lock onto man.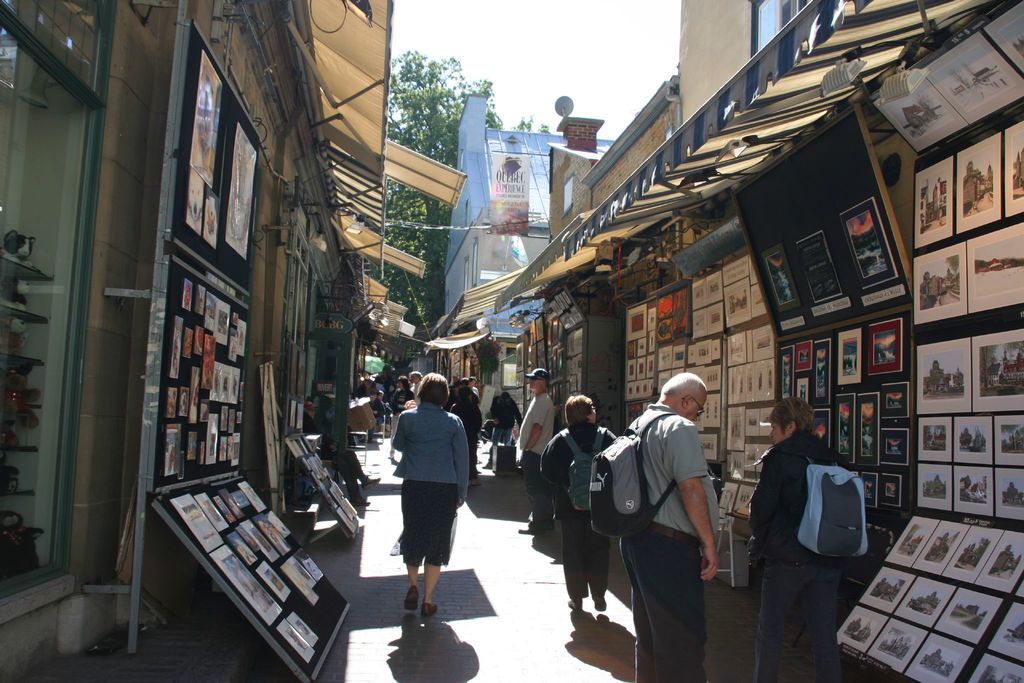
Locked: (left=514, top=366, right=550, bottom=541).
